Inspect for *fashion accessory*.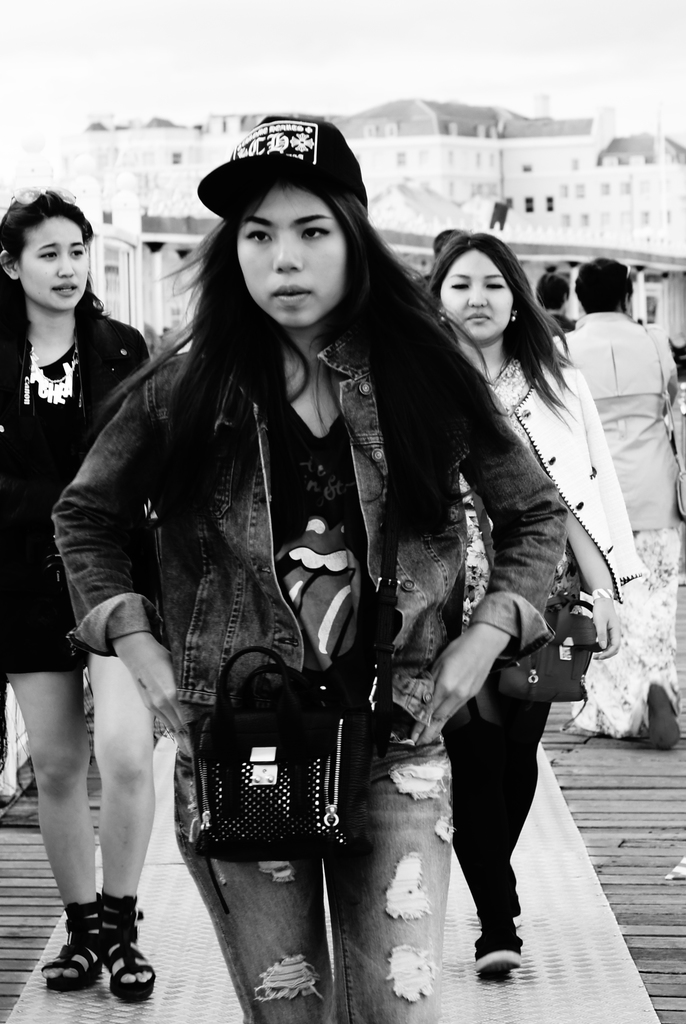
Inspection: x1=42 y1=890 x2=103 y2=991.
